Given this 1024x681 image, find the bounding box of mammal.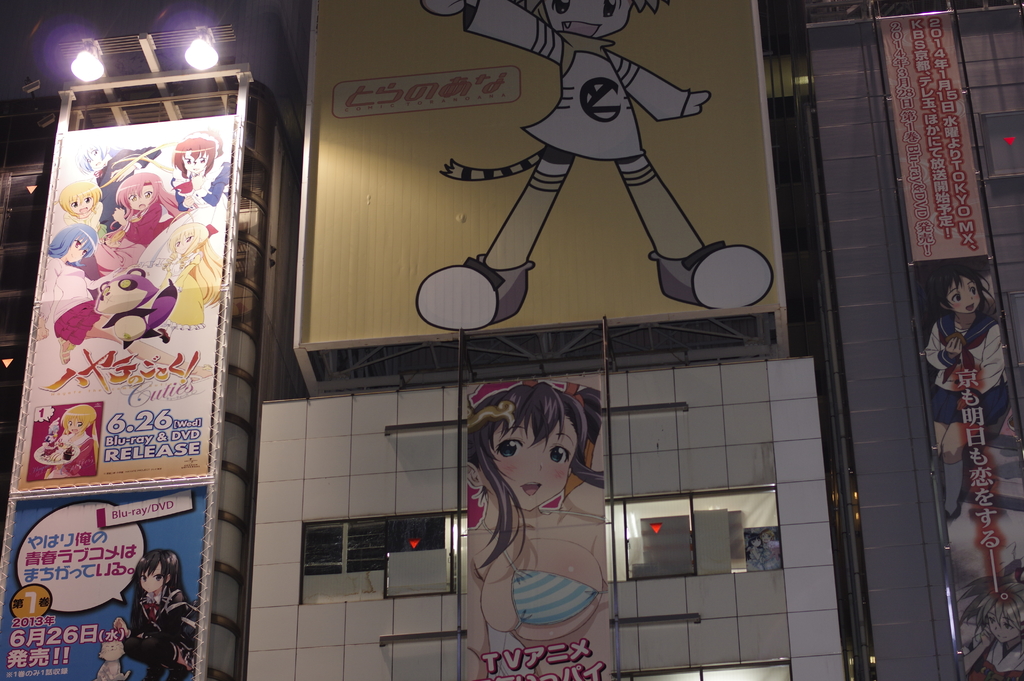
x1=58 y1=177 x2=100 y2=231.
